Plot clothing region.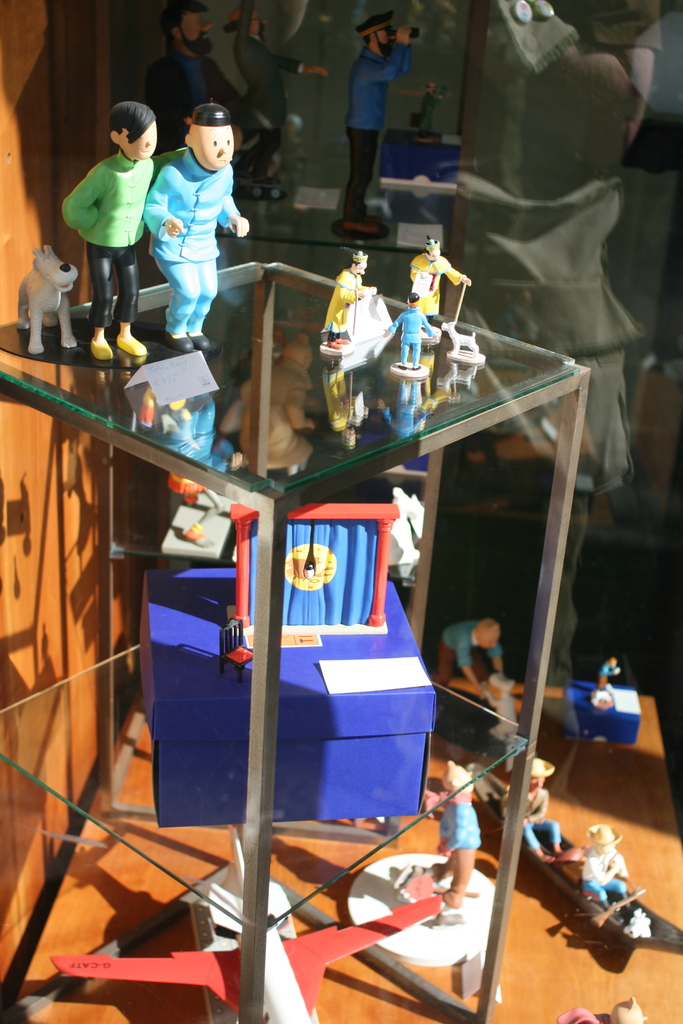
Plotted at 143:36:245:154.
